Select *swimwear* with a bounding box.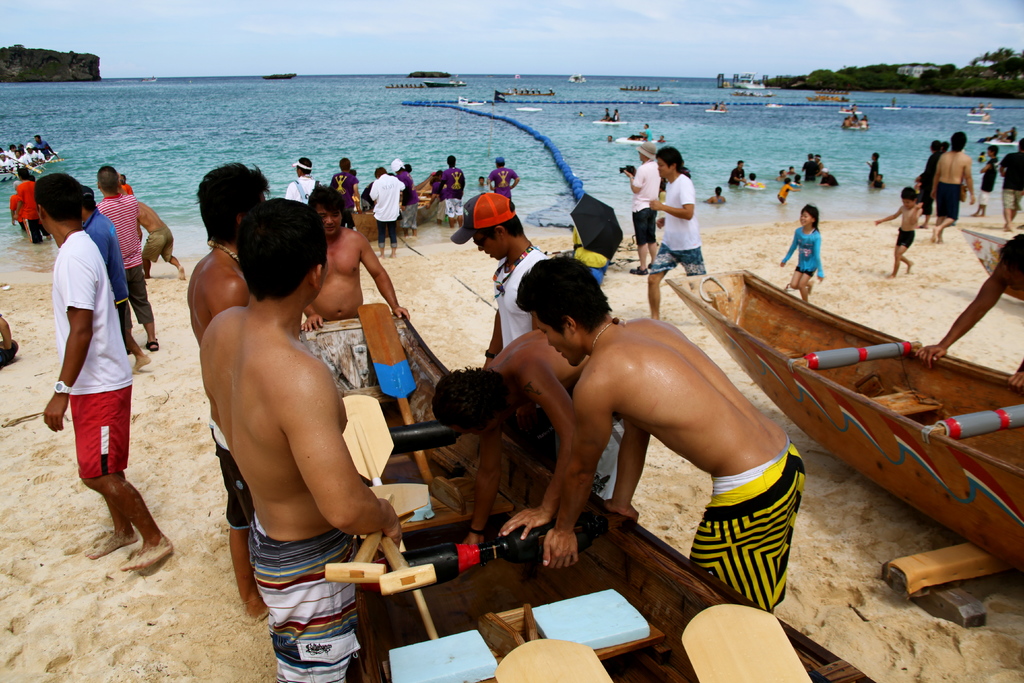
BBox(252, 525, 364, 682).
